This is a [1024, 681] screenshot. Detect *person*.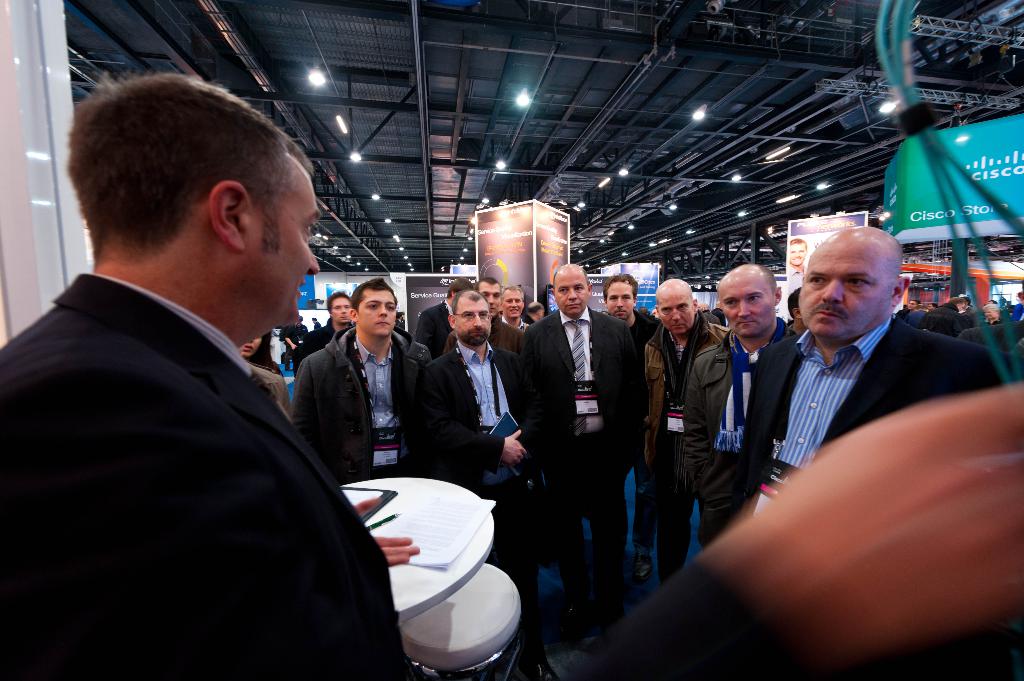
x1=407 y1=288 x2=536 y2=595.
